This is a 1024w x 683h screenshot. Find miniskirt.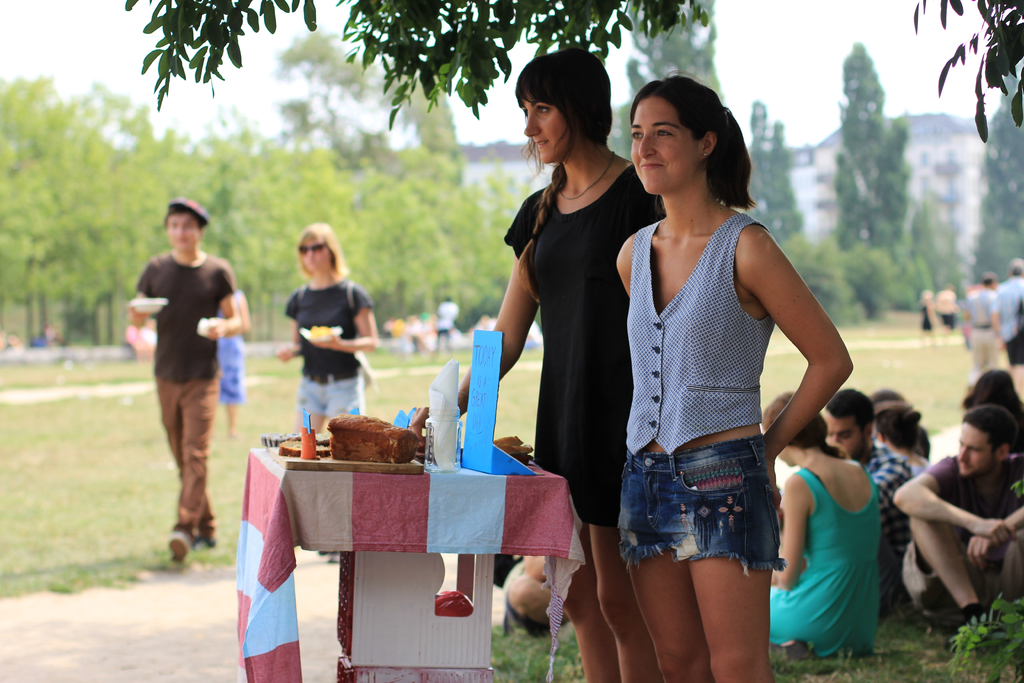
Bounding box: 610 429 788 588.
